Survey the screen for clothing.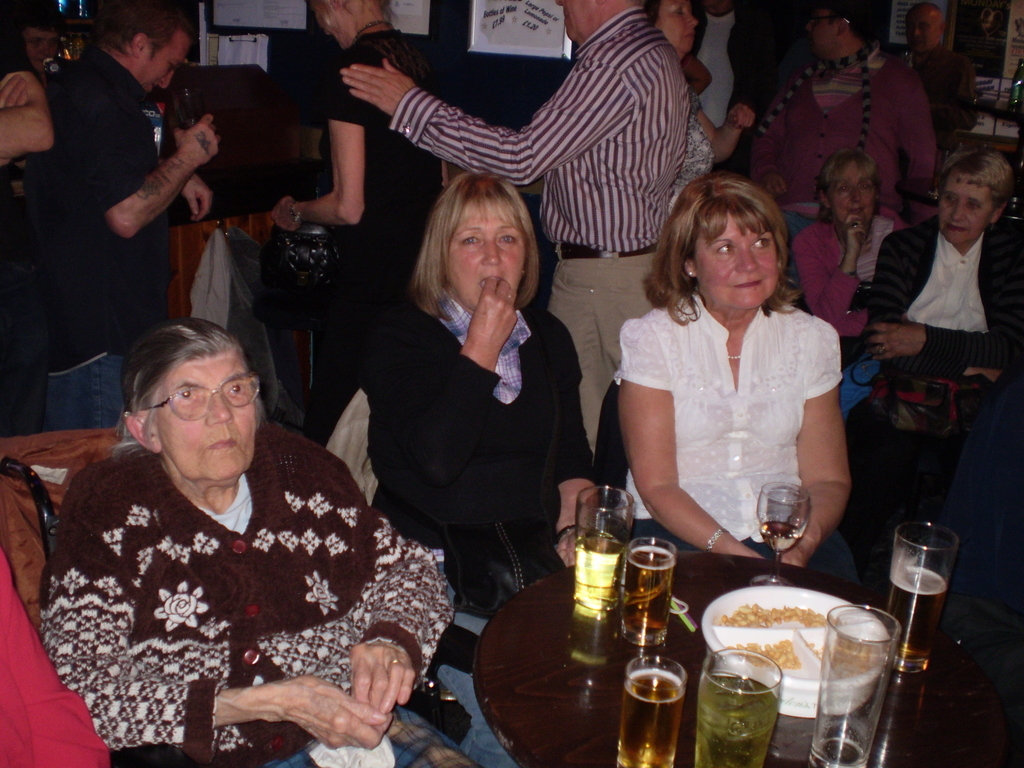
Survey found: (left=790, top=203, right=915, bottom=428).
